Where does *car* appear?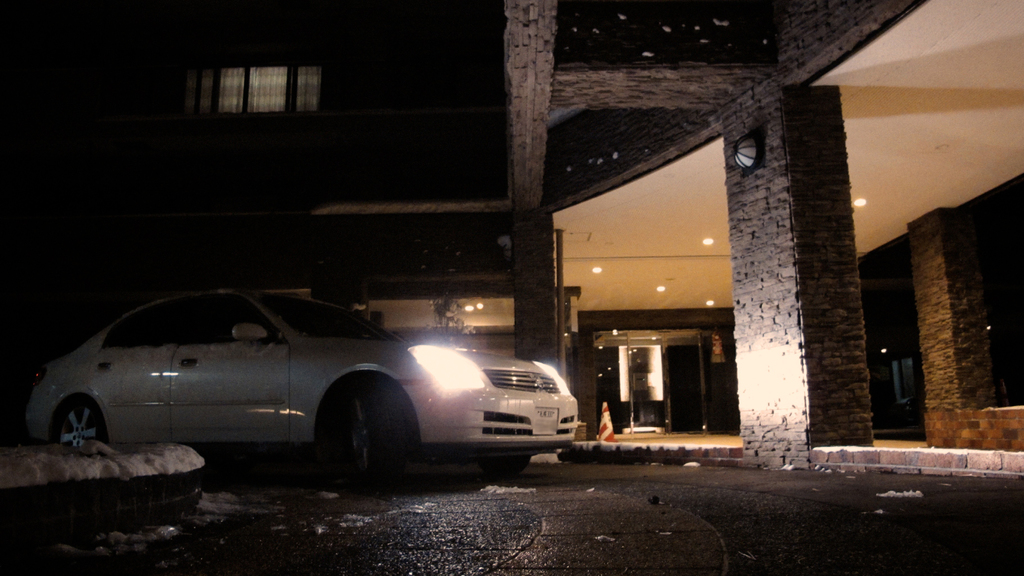
Appears at locate(22, 286, 580, 491).
